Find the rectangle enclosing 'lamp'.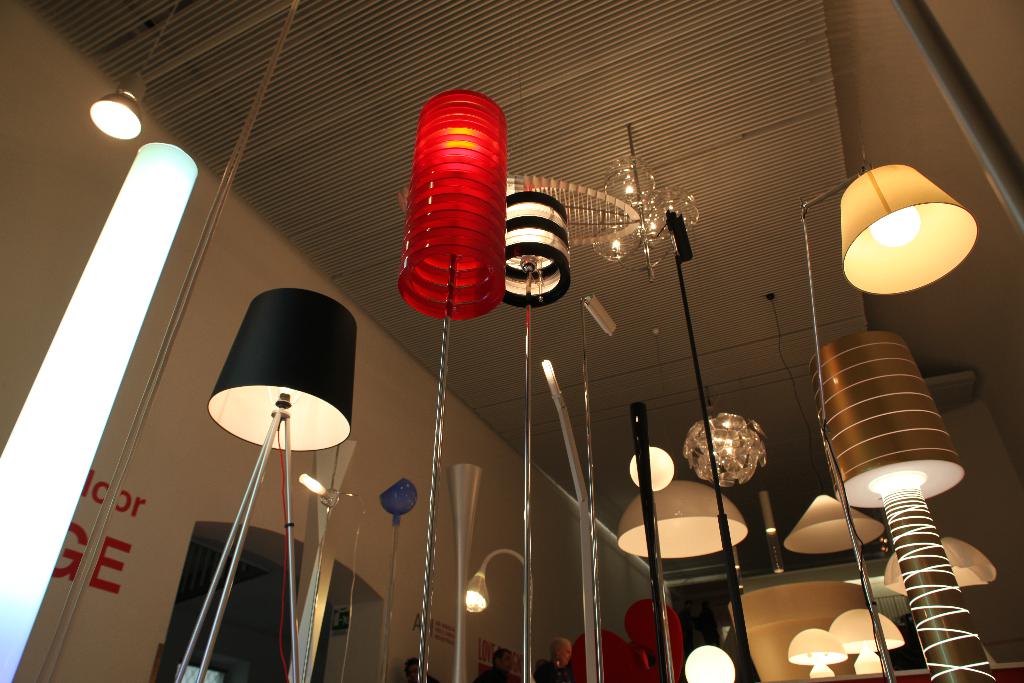
bbox=(612, 330, 750, 560).
